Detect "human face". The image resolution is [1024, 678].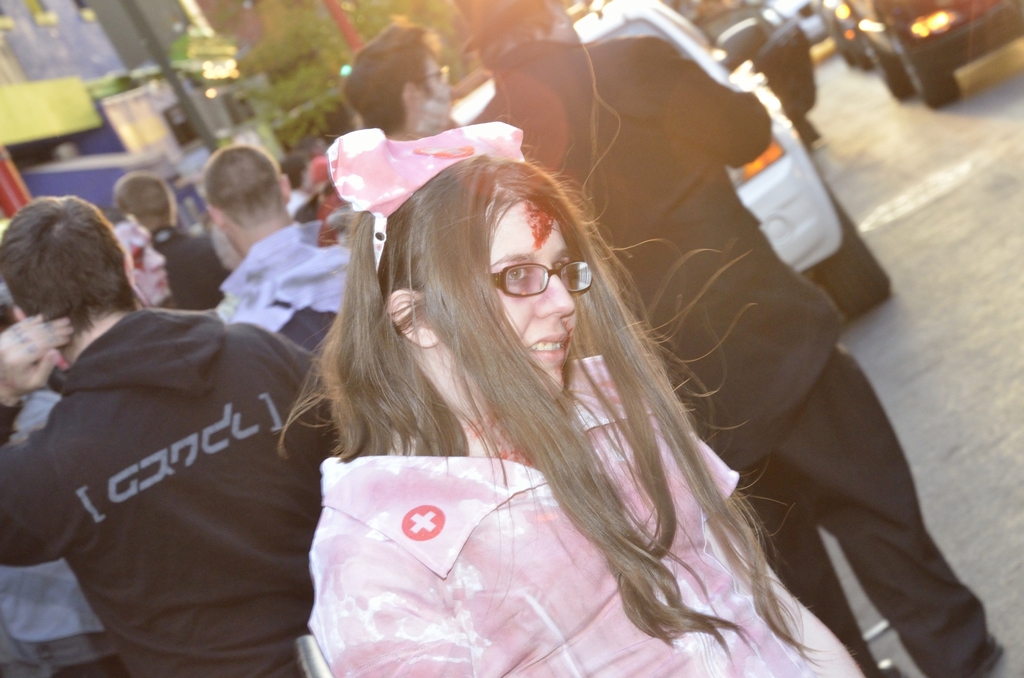
box(419, 54, 454, 121).
